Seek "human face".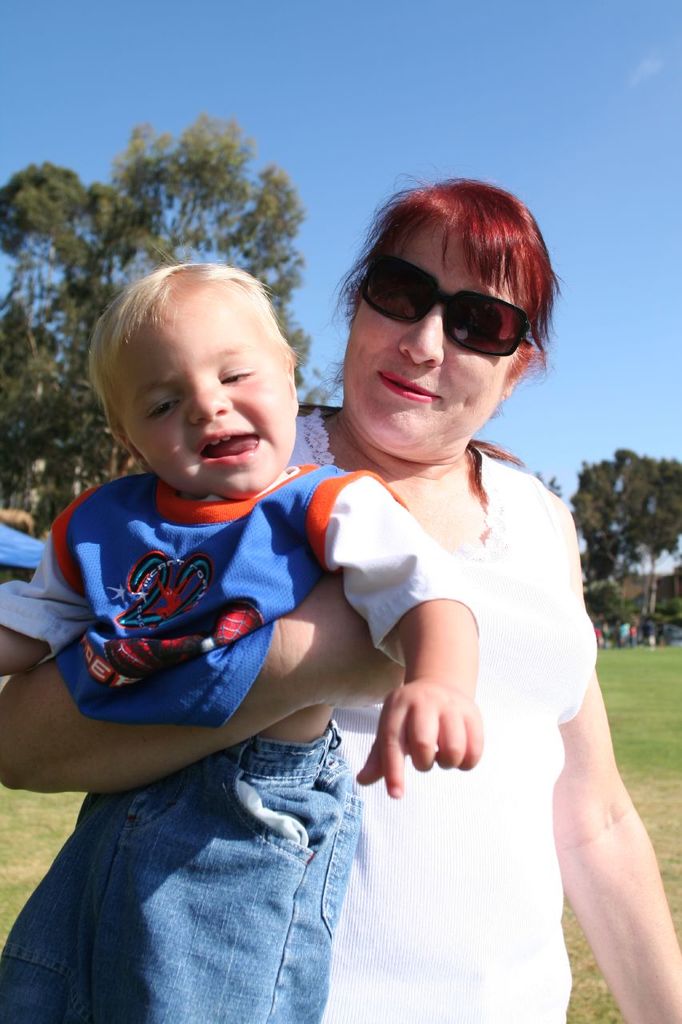
[left=102, top=280, right=303, bottom=502].
